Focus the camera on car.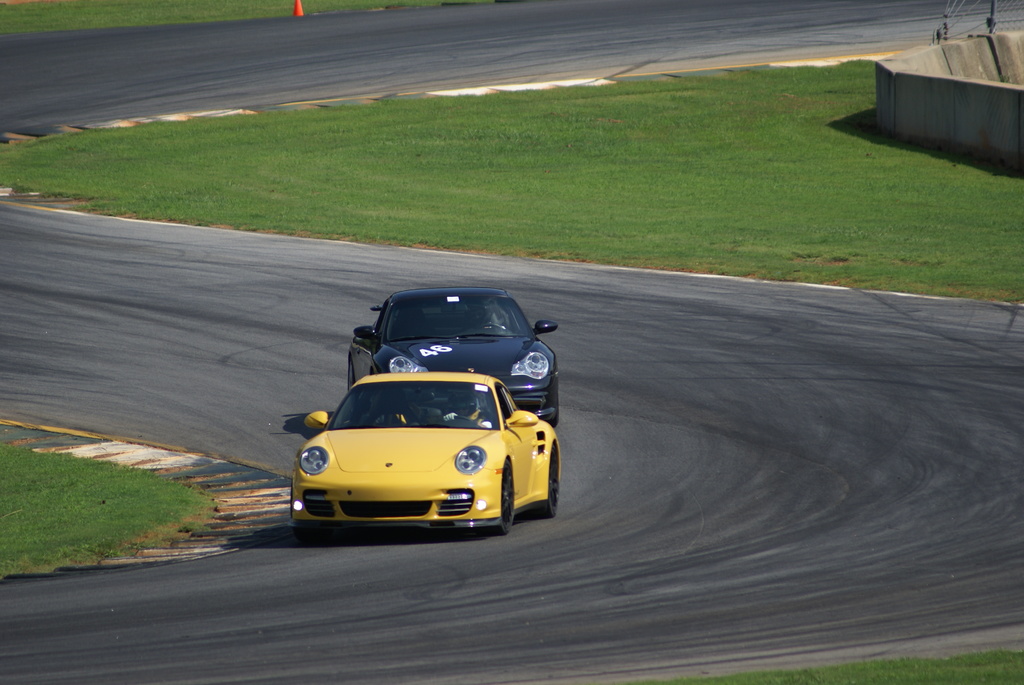
Focus region: <box>279,342,548,542</box>.
